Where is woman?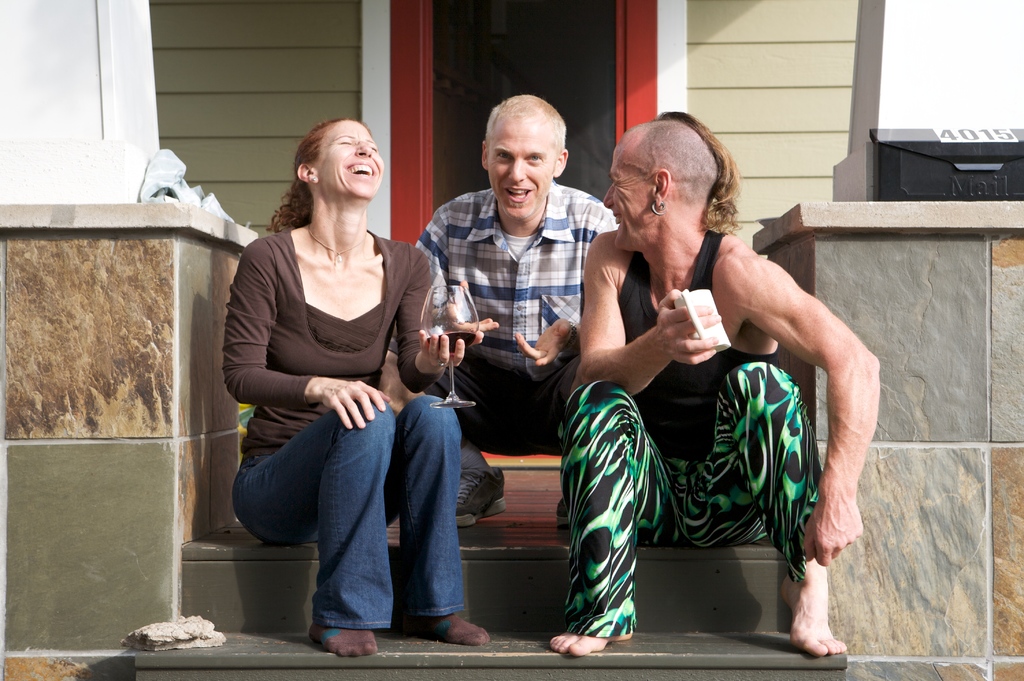
pyautogui.locateOnScreen(221, 105, 451, 643).
